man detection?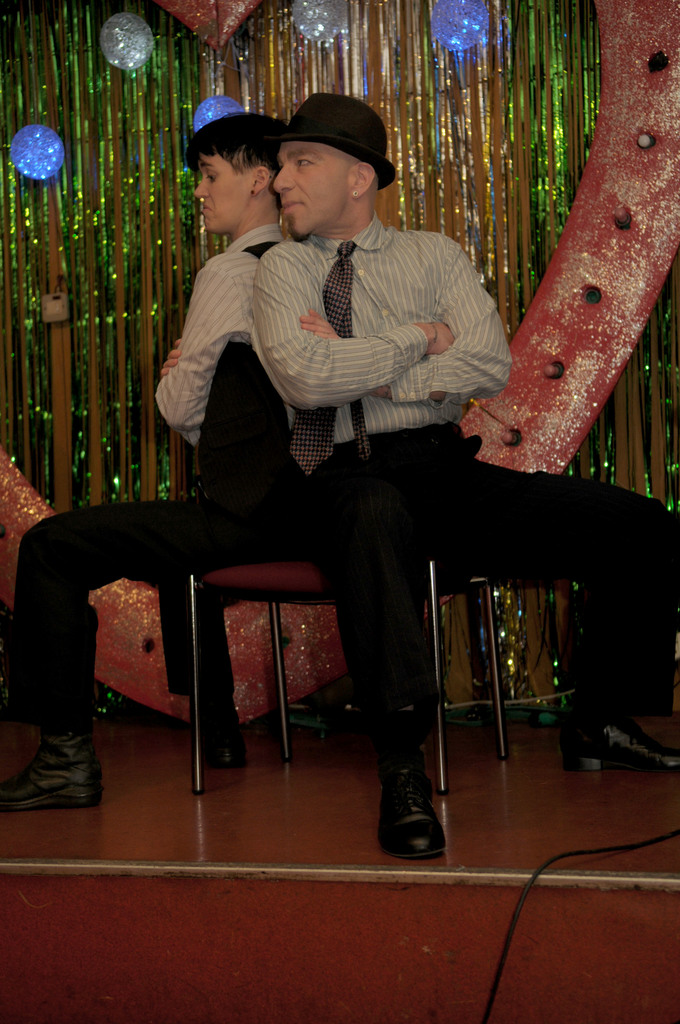
[254,89,679,860]
